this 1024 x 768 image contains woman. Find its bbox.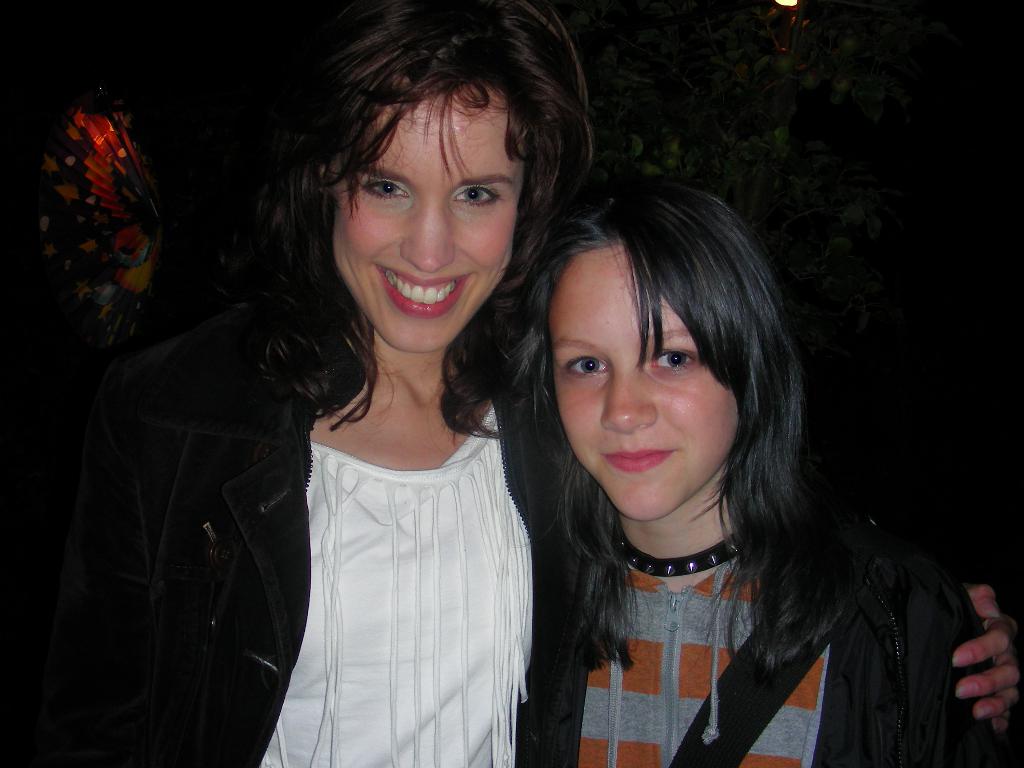
{"x1": 0, "y1": 0, "x2": 1023, "y2": 767}.
